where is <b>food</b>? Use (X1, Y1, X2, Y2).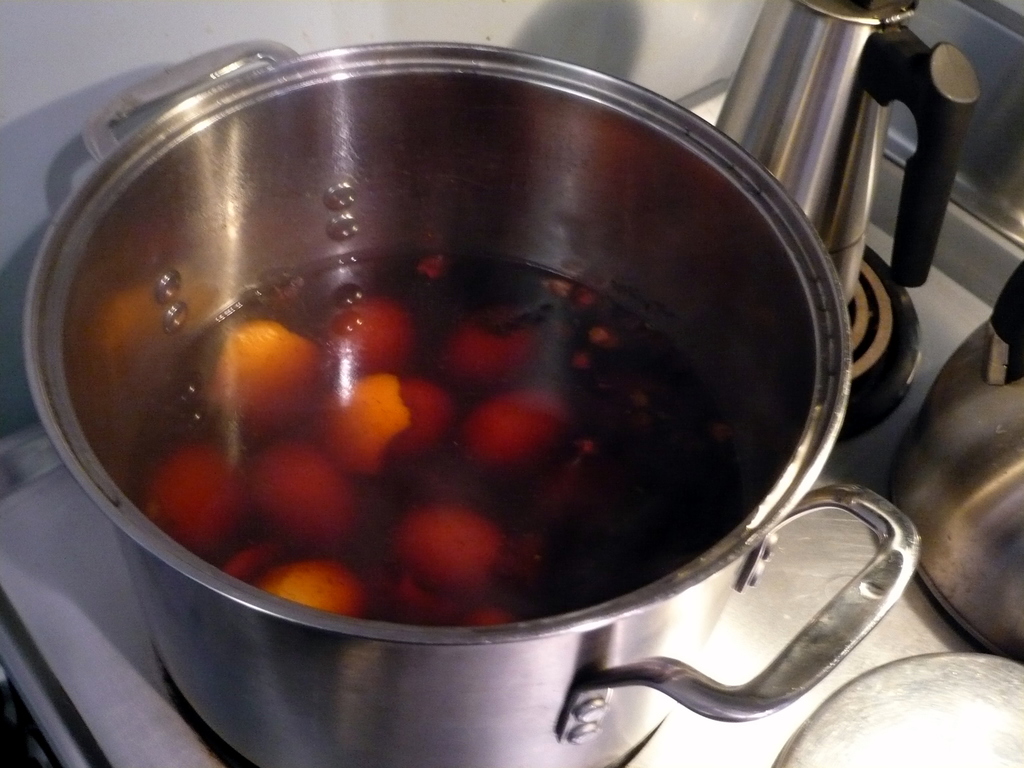
(143, 285, 591, 627).
